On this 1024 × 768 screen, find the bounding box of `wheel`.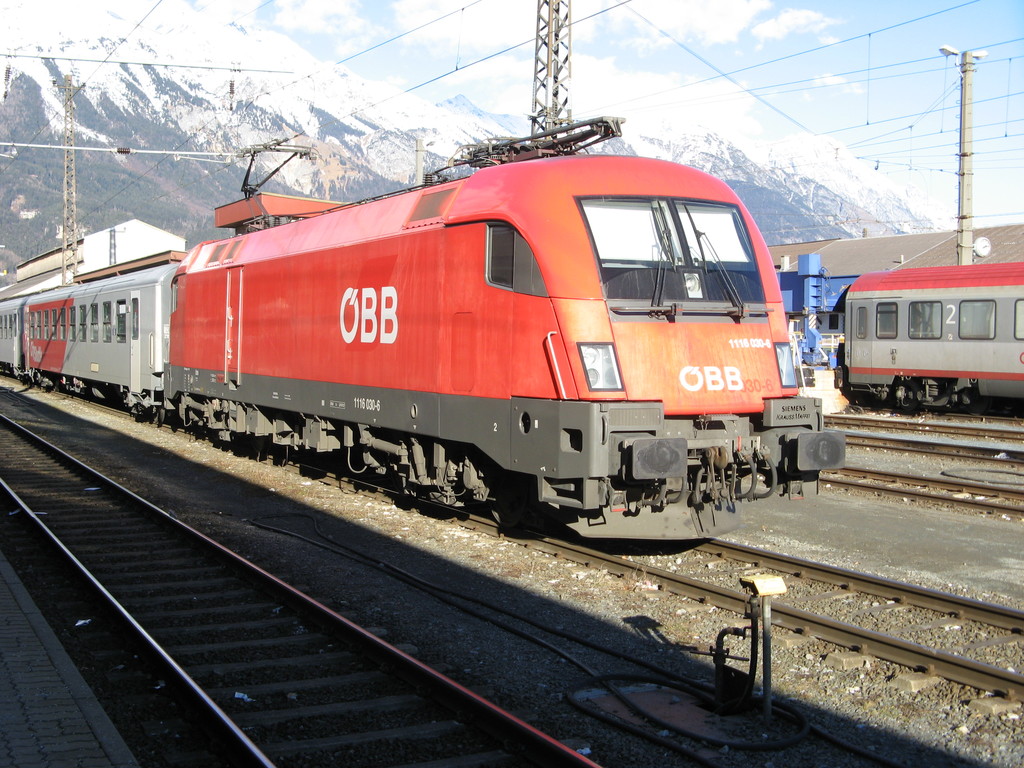
Bounding box: bbox=[966, 391, 987, 417].
